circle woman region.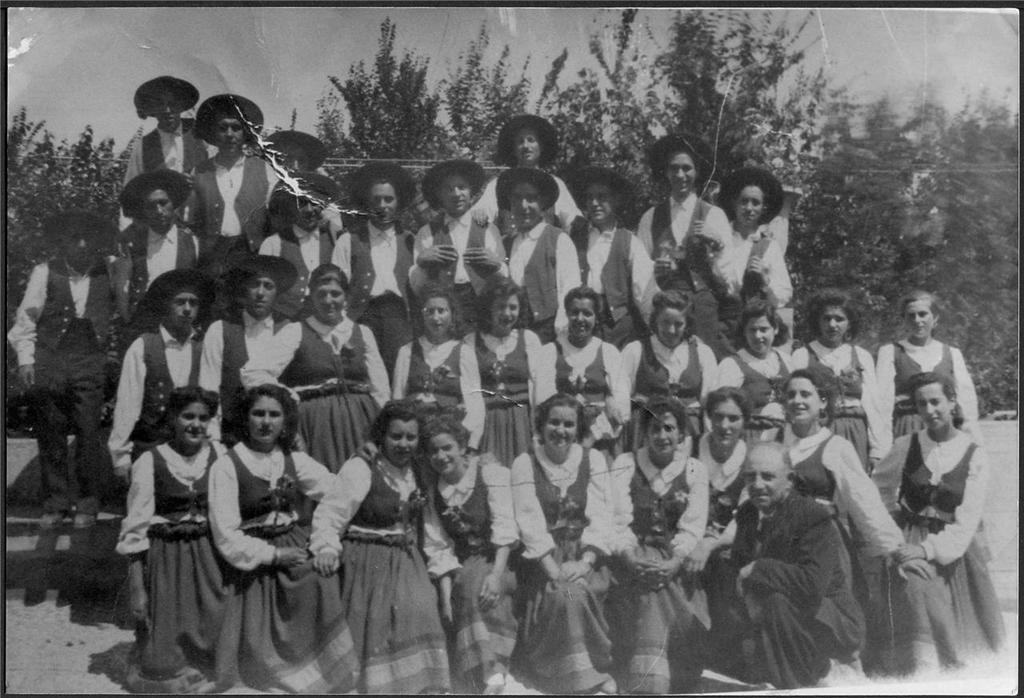
Region: crop(598, 401, 704, 696).
